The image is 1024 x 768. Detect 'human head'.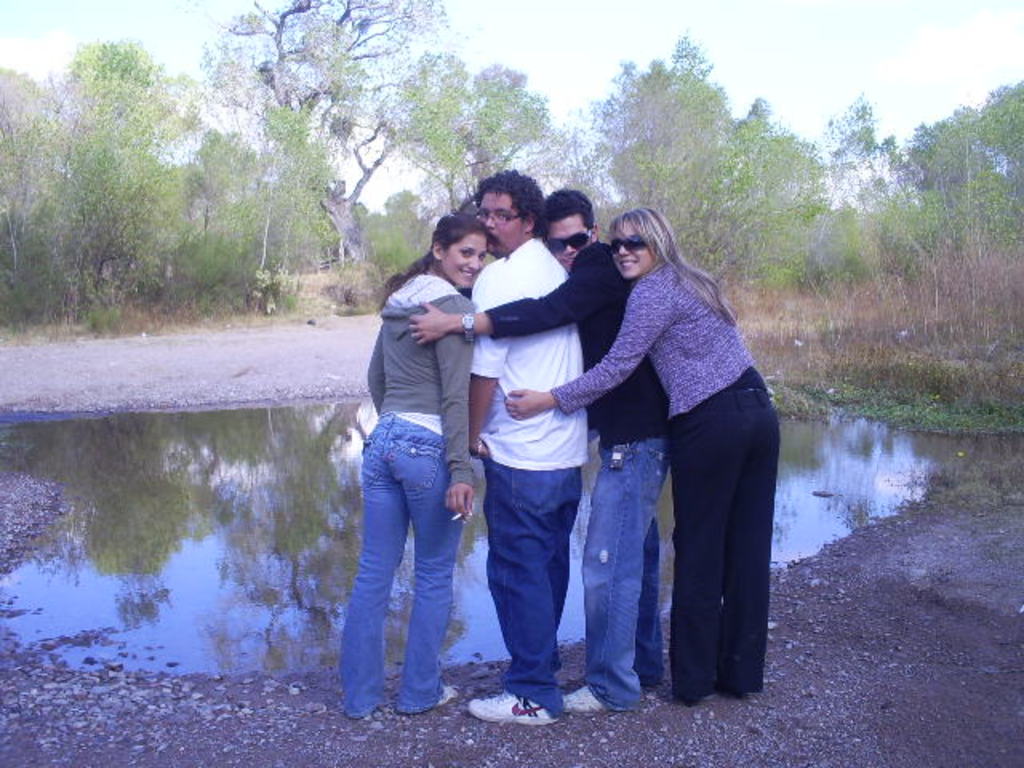
Detection: crop(475, 168, 542, 259).
